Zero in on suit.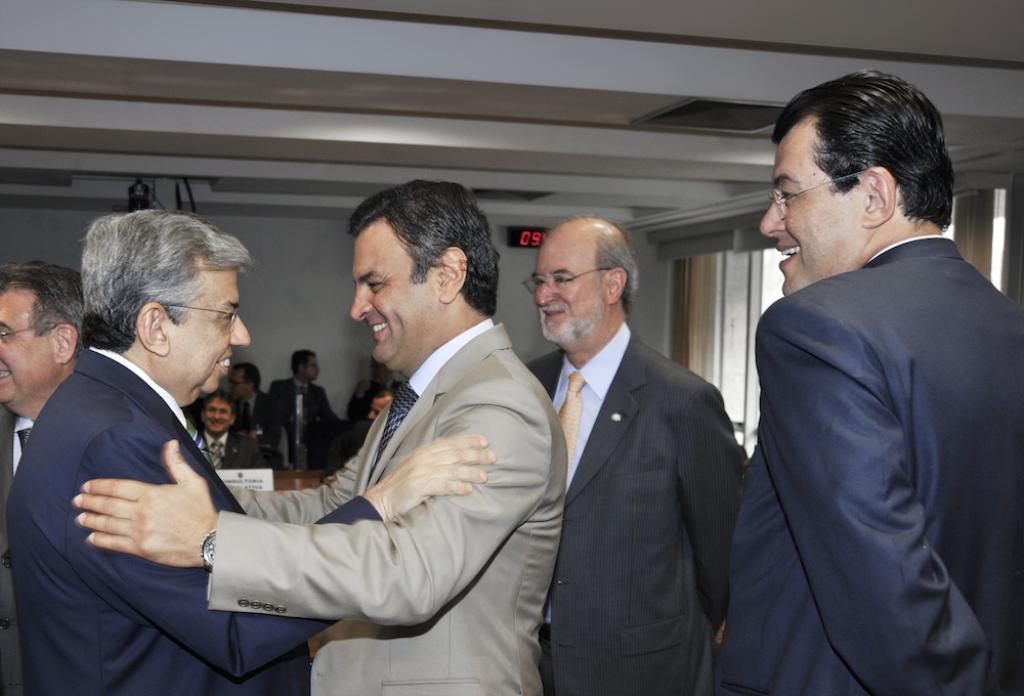
Zeroed in: bbox=[3, 407, 36, 695].
